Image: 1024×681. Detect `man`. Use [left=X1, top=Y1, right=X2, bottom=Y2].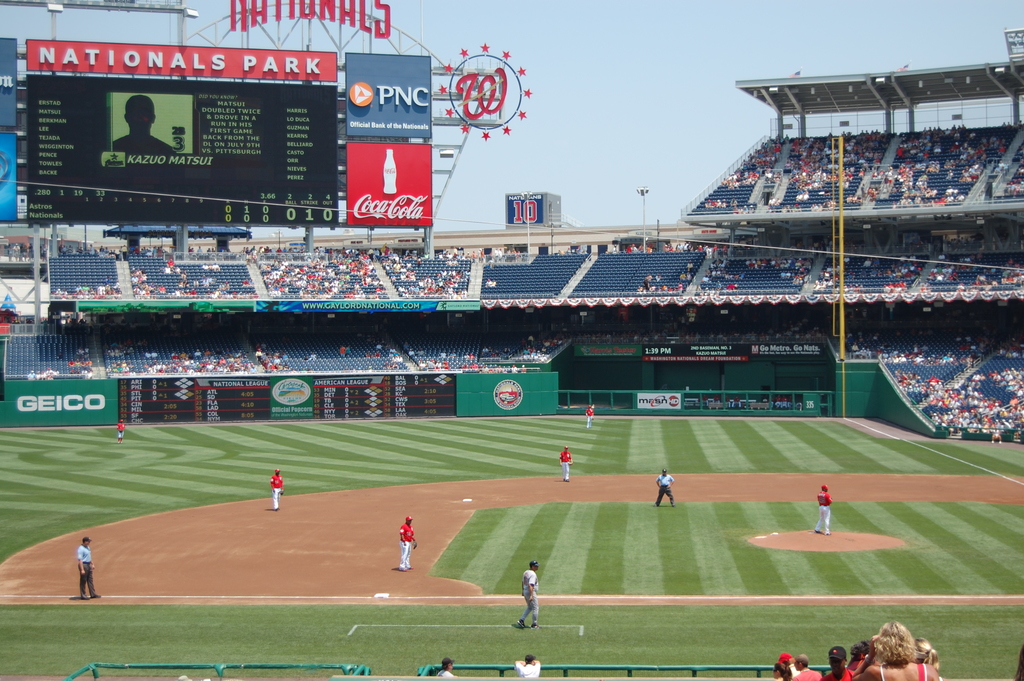
[left=270, top=472, right=285, bottom=509].
